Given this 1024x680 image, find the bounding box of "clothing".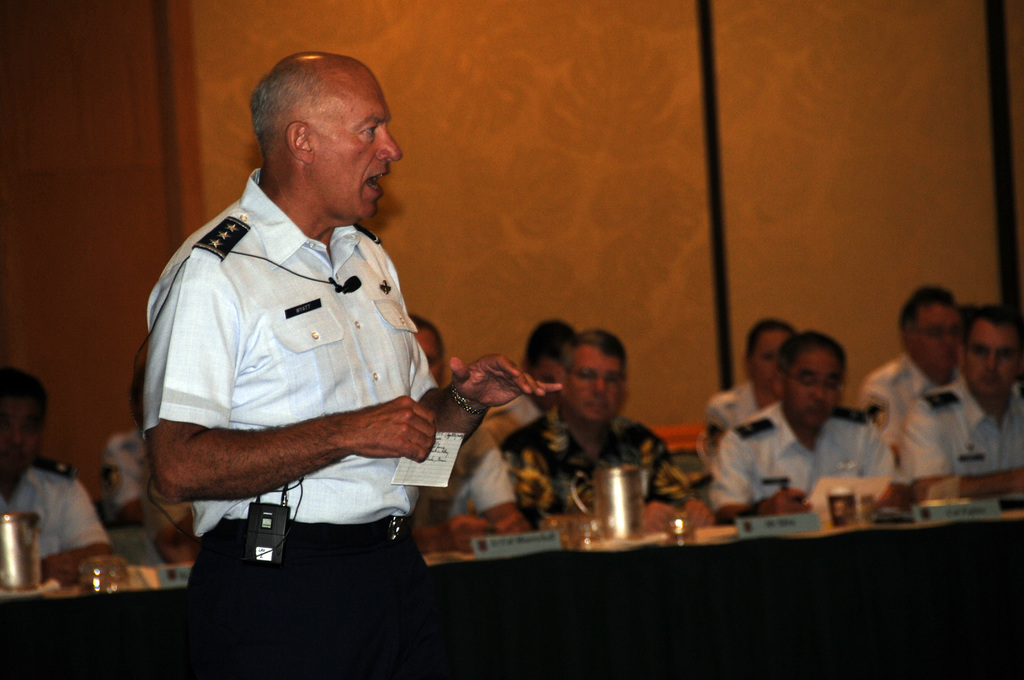
detection(416, 448, 511, 518).
